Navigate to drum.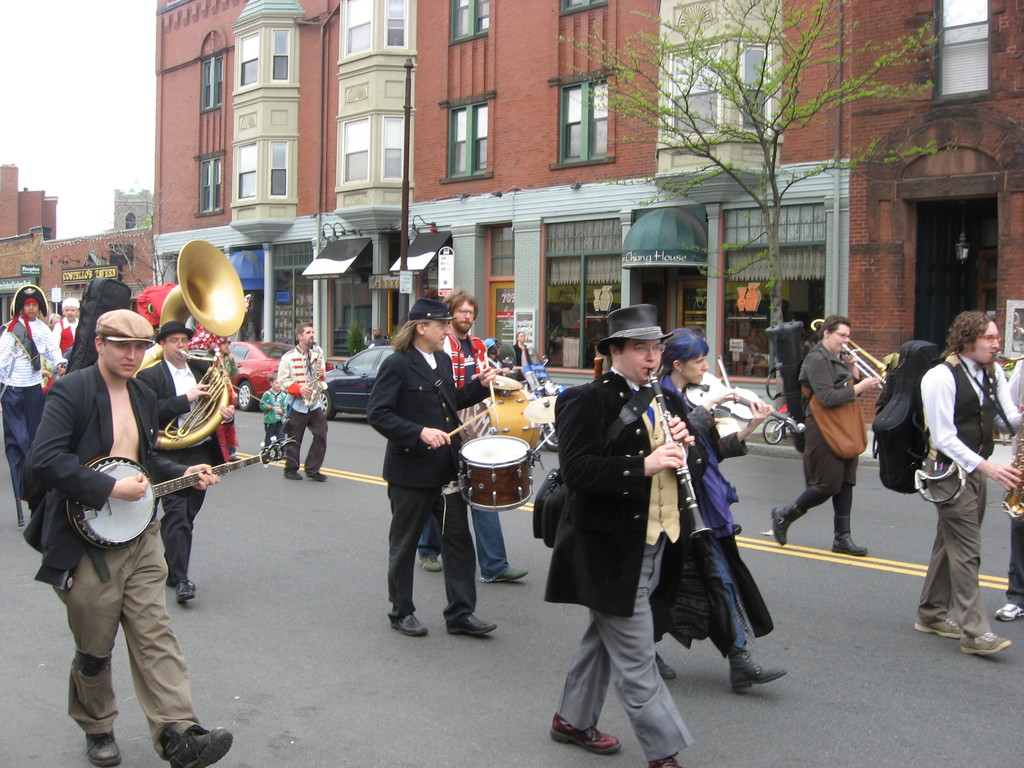
Navigation target: bbox=[453, 429, 541, 512].
